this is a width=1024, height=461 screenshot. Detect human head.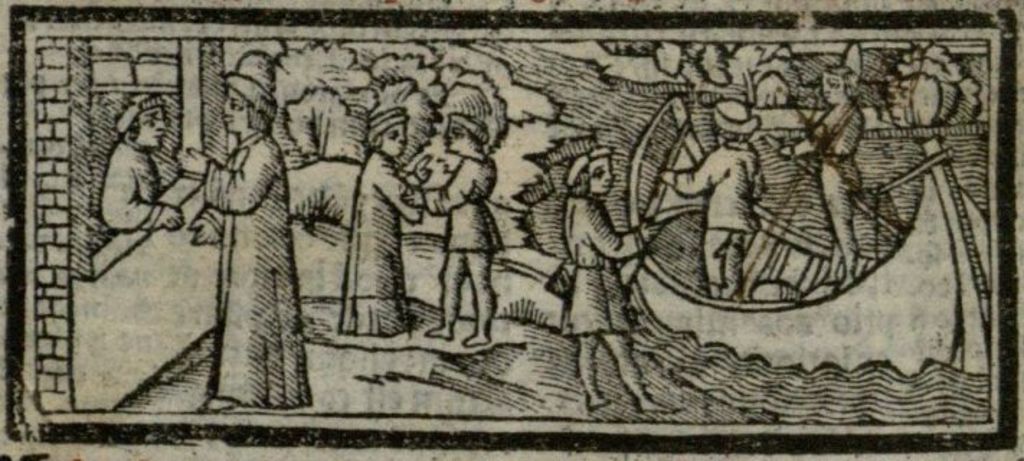
select_region(711, 102, 755, 138).
